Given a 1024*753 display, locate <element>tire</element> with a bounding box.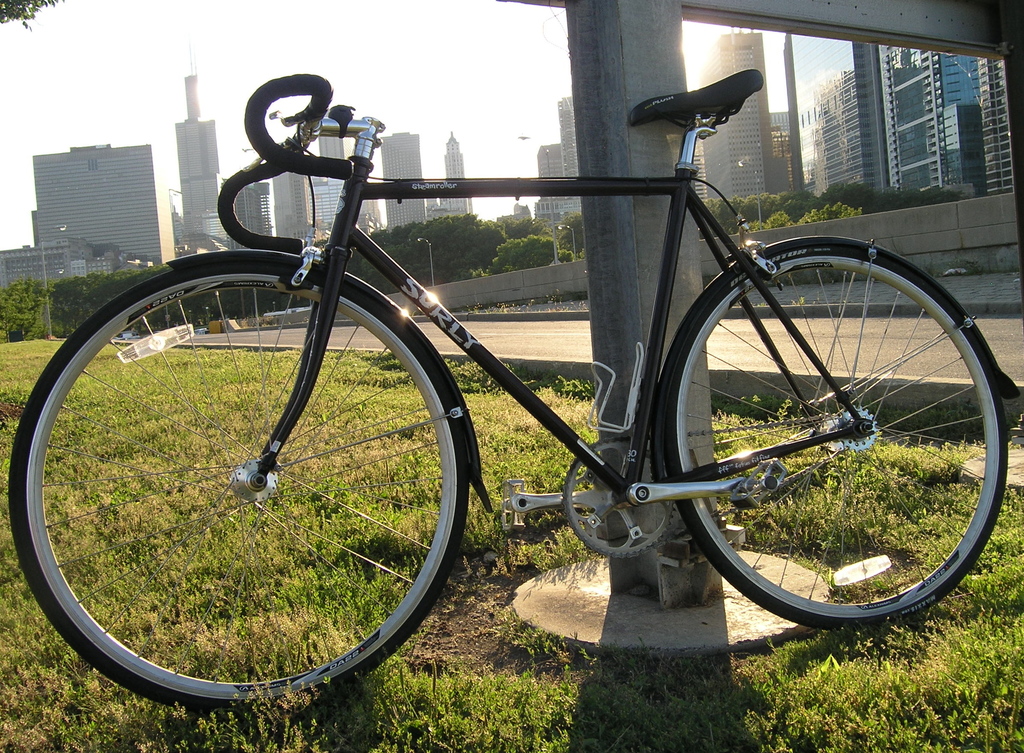
Located: (x1=31, y1=248, x2=464, y2=714).
